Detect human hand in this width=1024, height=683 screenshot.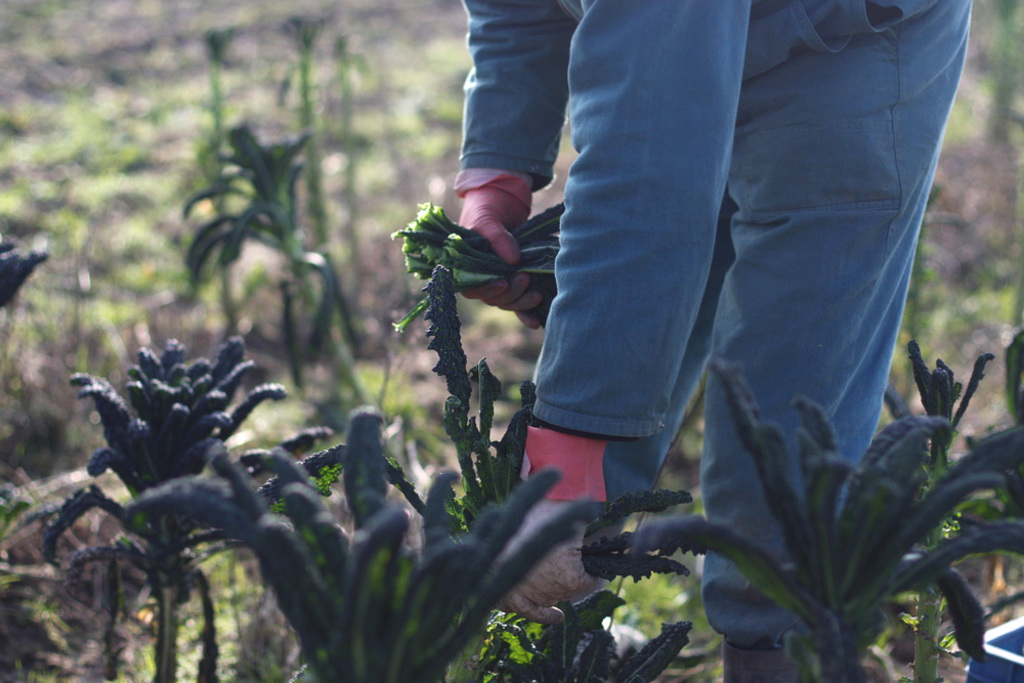
Detection: x1=481 y1=503 x2=610 y2=627.
